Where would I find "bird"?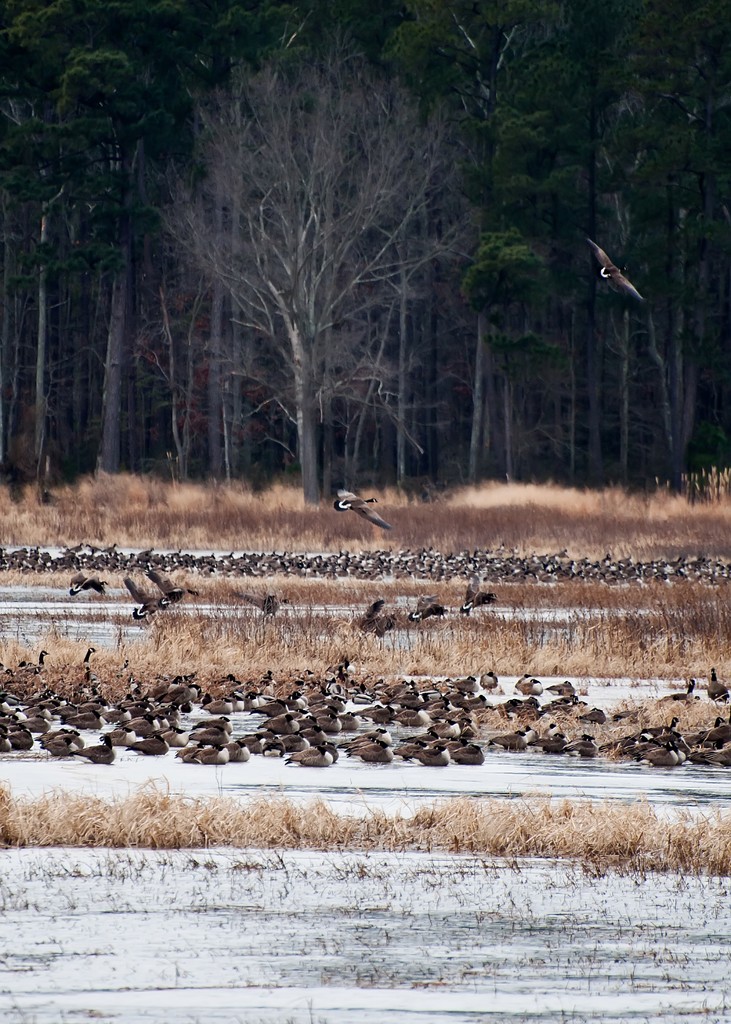
At 72:574:111:595.
